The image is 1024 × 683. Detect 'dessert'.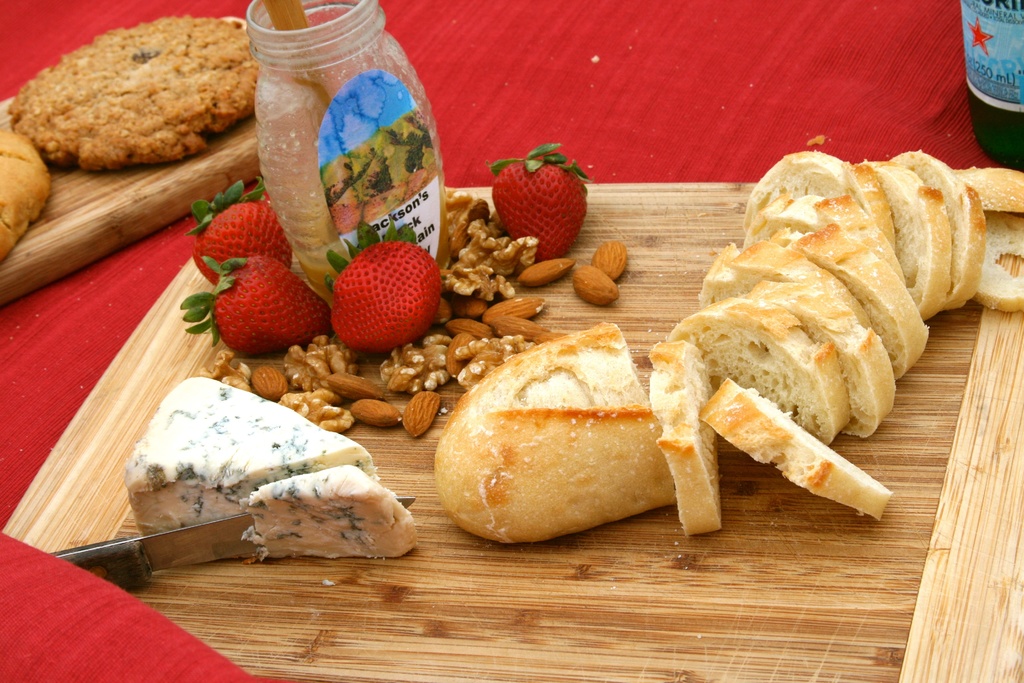
Detection: l=520, t=256, r=582, b=281.
